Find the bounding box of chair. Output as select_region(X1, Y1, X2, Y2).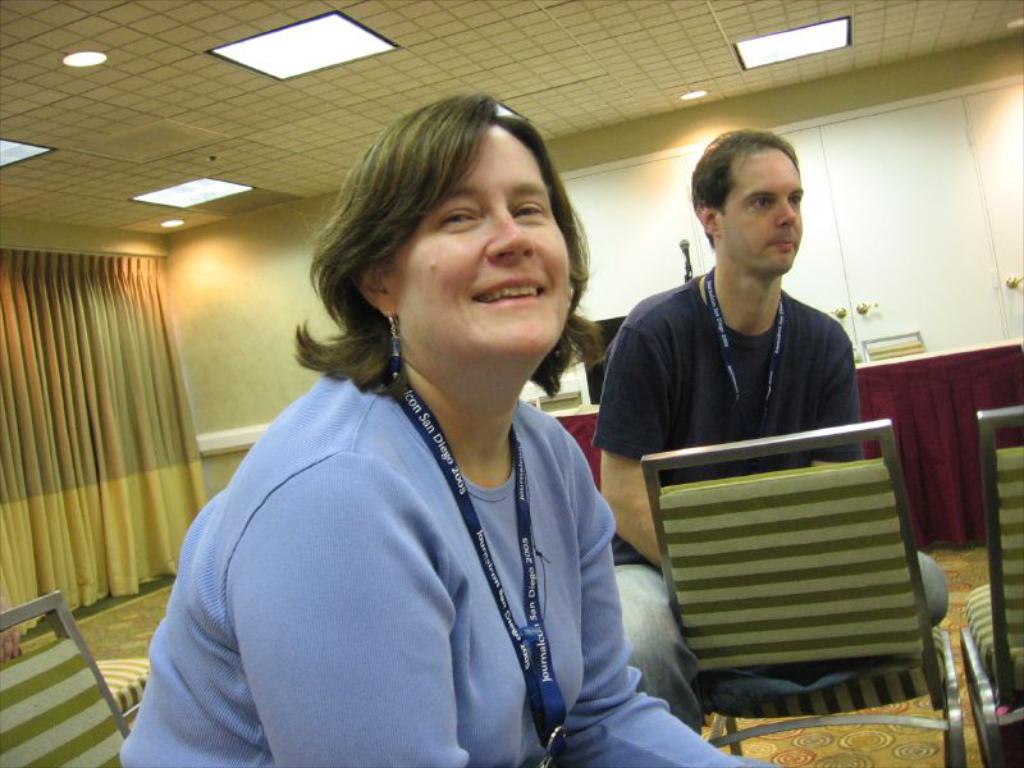
select_region(952, 407, 1023, 767).
